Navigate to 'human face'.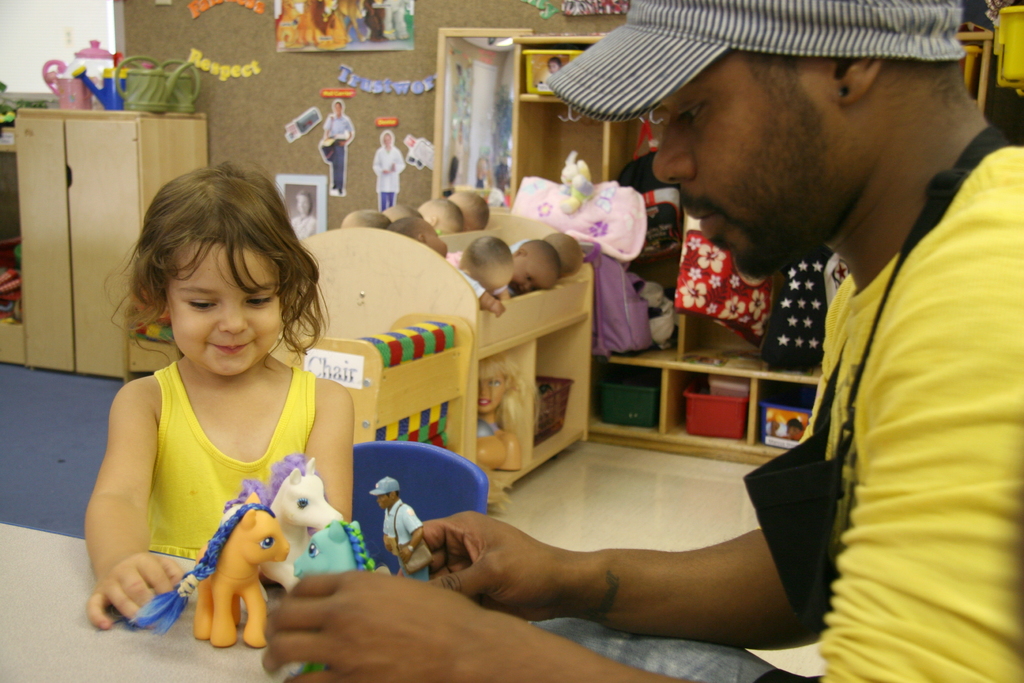
Navigation target: <bbox>163, 241, 283, 378</bbox>.
